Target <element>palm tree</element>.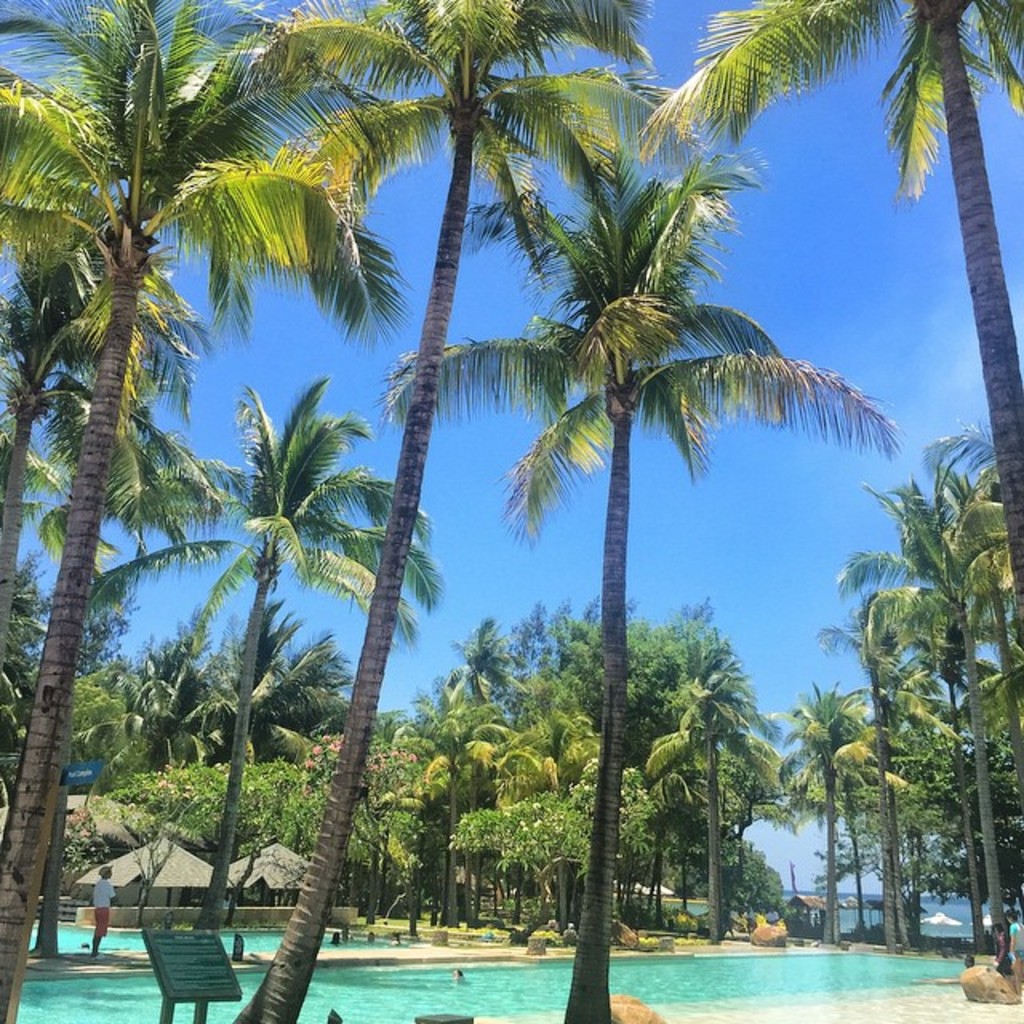
Target region: rect(227, 0, 702, 1022).
